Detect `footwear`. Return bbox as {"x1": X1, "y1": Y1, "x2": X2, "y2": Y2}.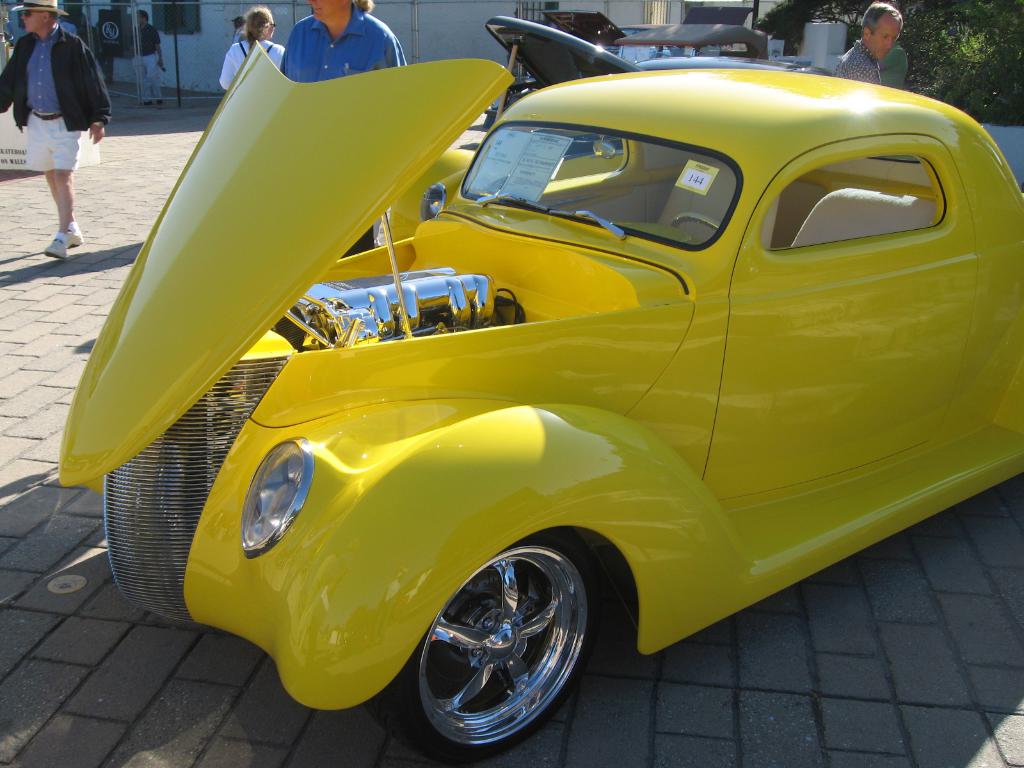
{"x1": 70, "y1": 222, "x2": 88, "y2": 244}.
